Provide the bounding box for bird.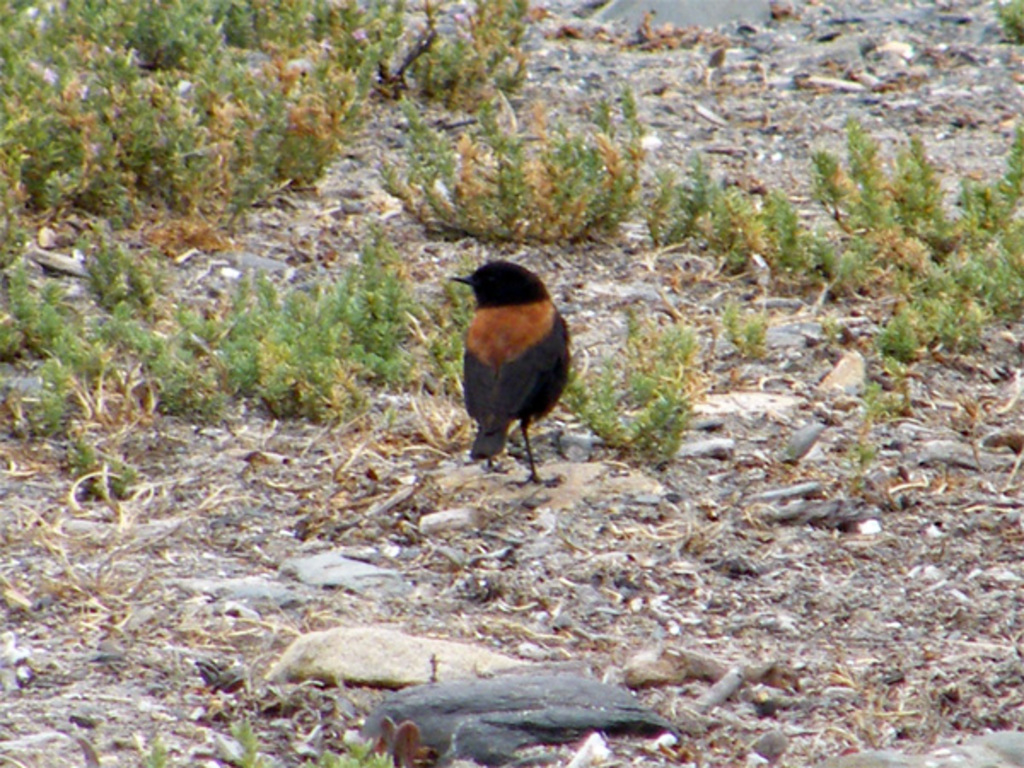
(left=442, top=259, right=577, bottom=492).
